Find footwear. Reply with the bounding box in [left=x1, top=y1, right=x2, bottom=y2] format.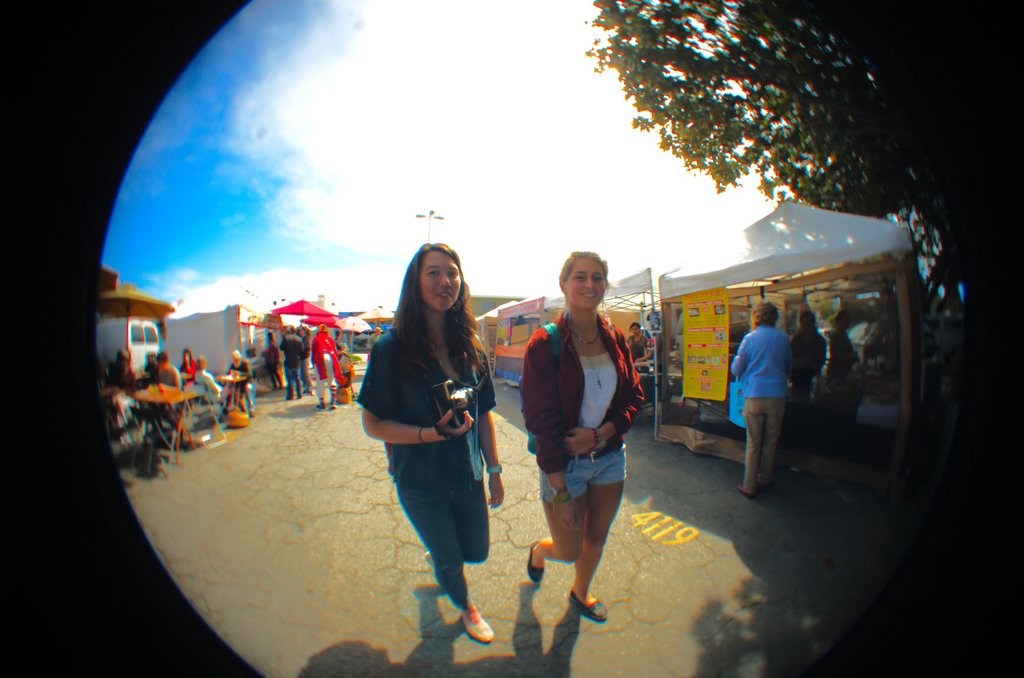
[left=737, top=483, right=750, bottom=496].
